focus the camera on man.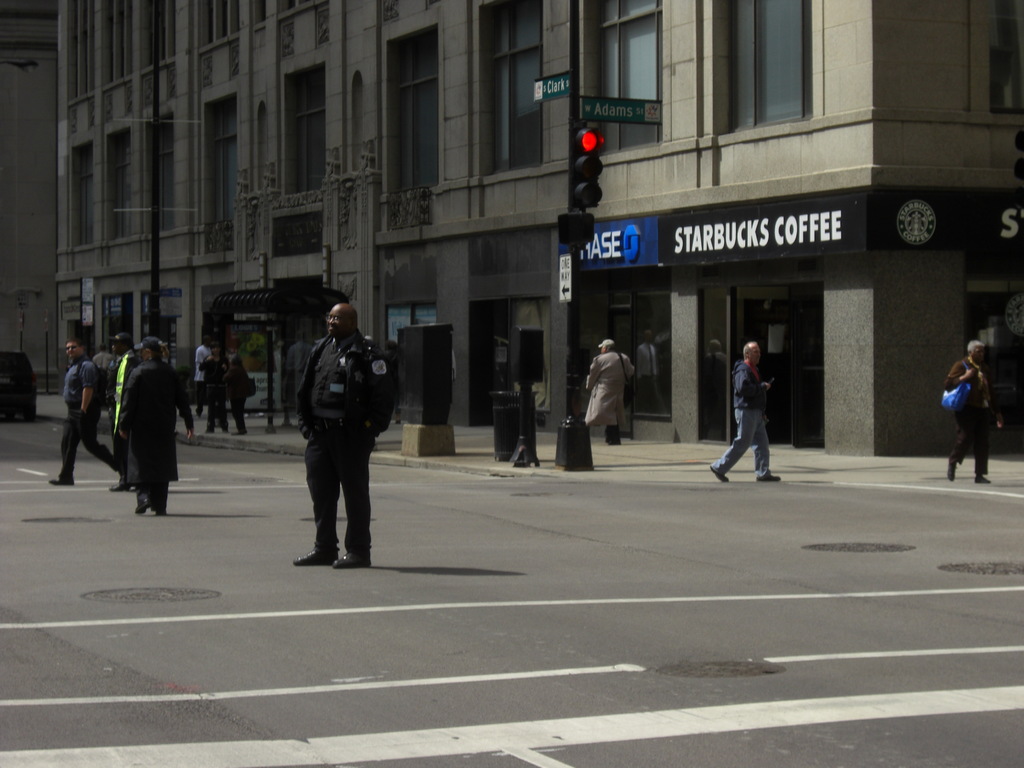
Focus region: <bbox>190, 337, 212, 416</bbox>.
